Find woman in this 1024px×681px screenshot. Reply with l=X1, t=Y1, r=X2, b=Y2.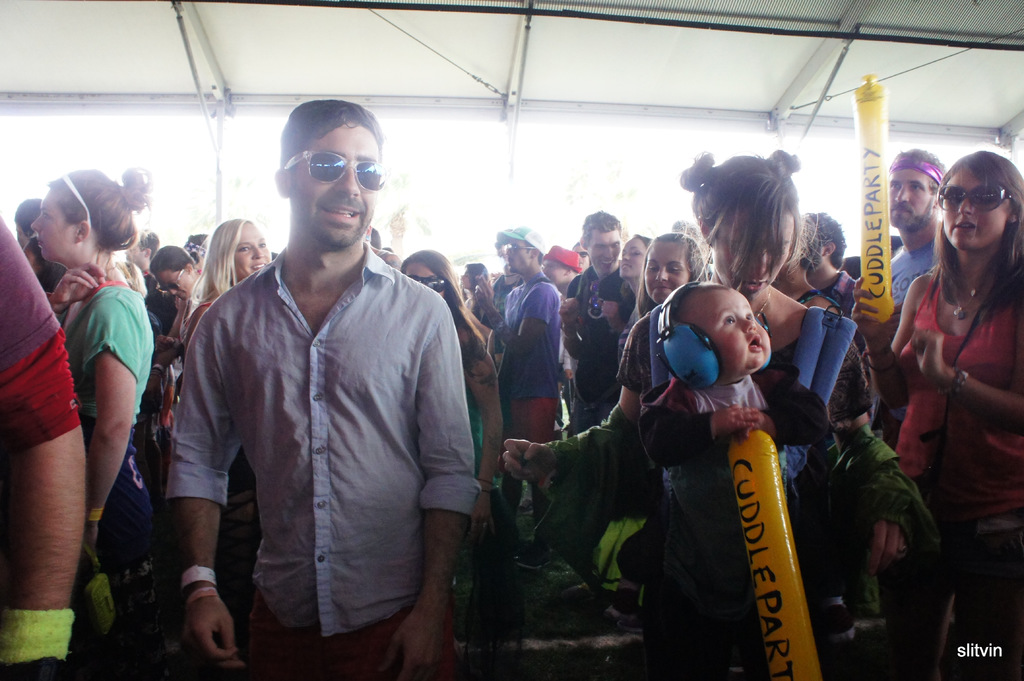
l=615, t=232, r=655, b=369.
